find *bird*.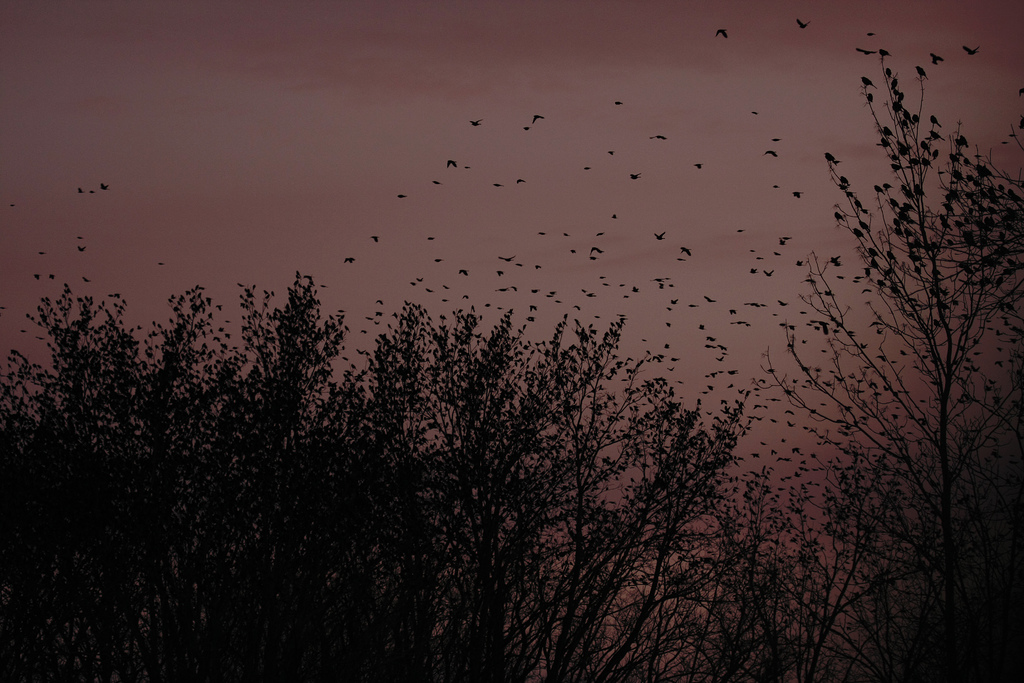
[x1=76, y1=243, x2=85, y2=252].
